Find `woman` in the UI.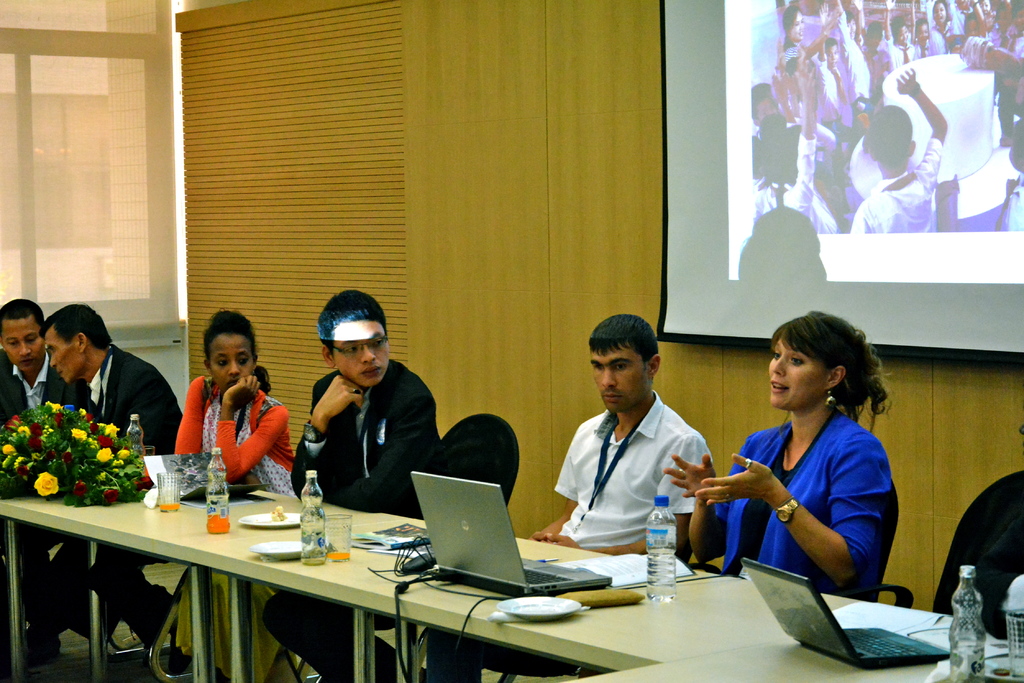
UI element at bbox=(170, 304, 299, 682).
